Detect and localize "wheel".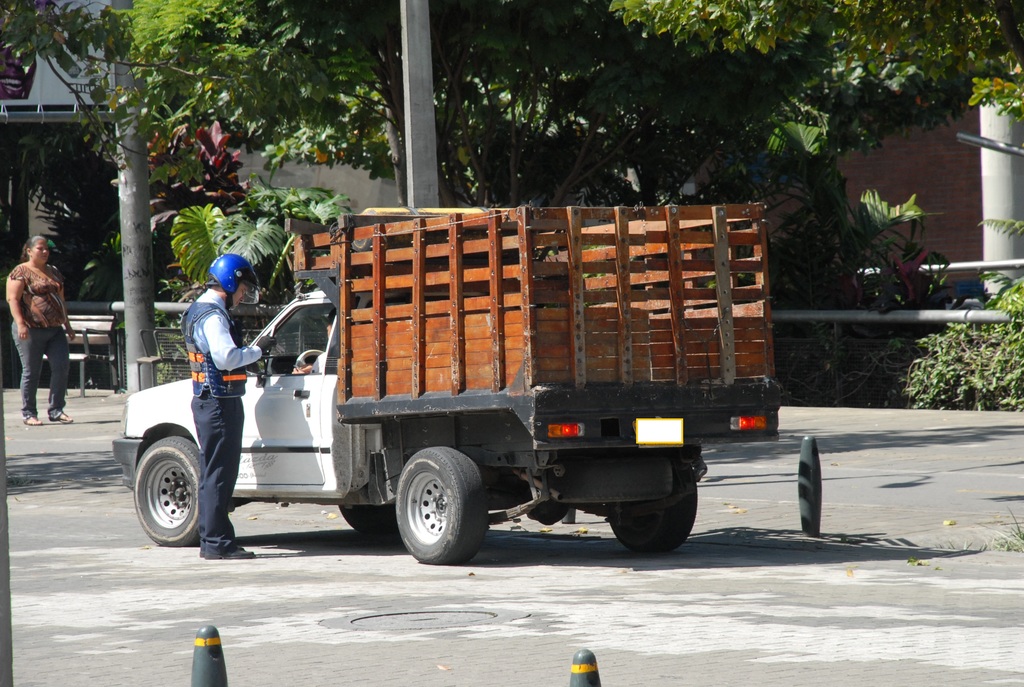
Localized at [x1=609, y1=461, x2=685, y2=556].
